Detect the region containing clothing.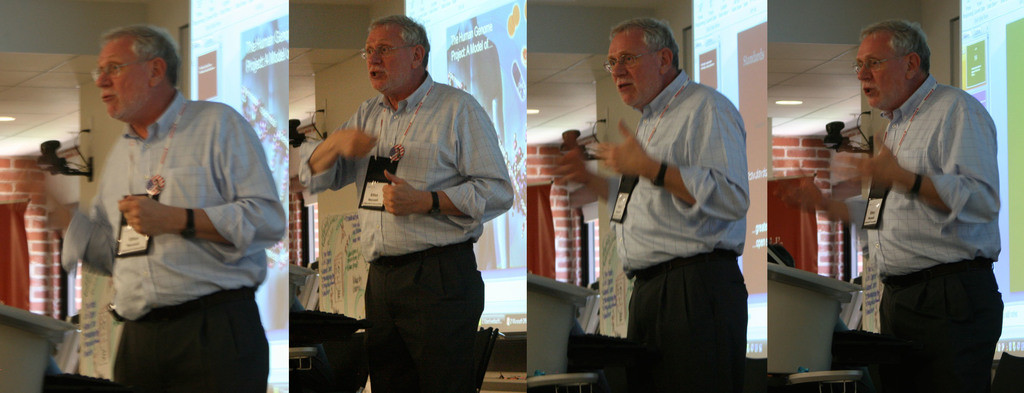
{"x1": 586, "y1": 70, "x2": 744, "y2": 392}.
